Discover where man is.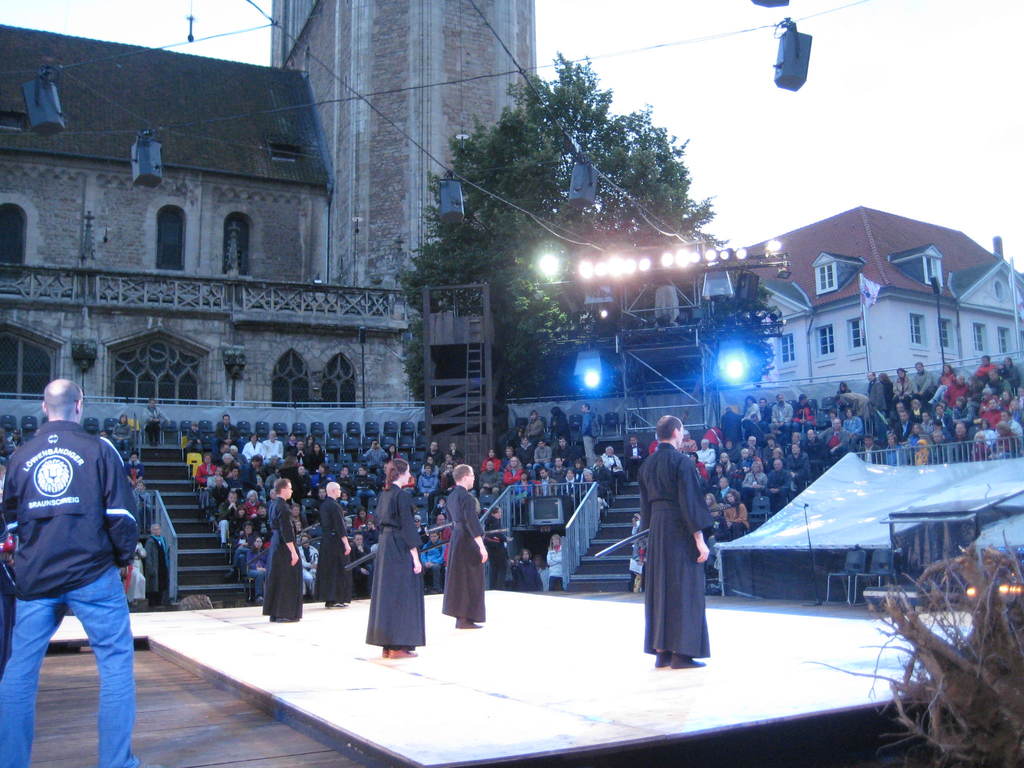
Discovered at [left=721, top=404, right=746, bottom=440].
